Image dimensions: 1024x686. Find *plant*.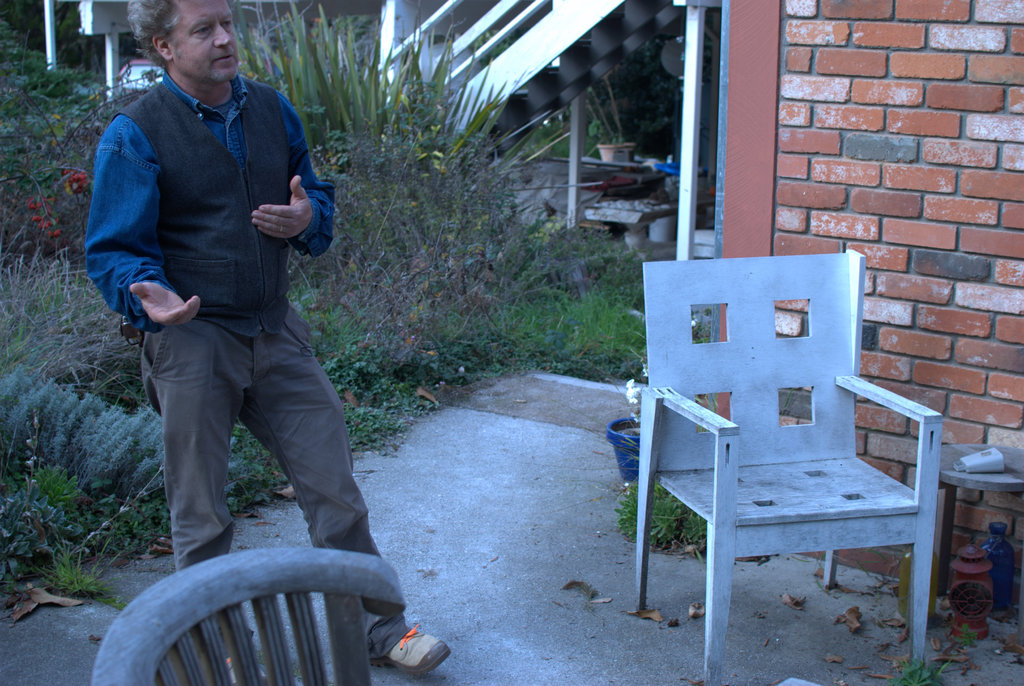
<box>0,410,121,632</box>.
